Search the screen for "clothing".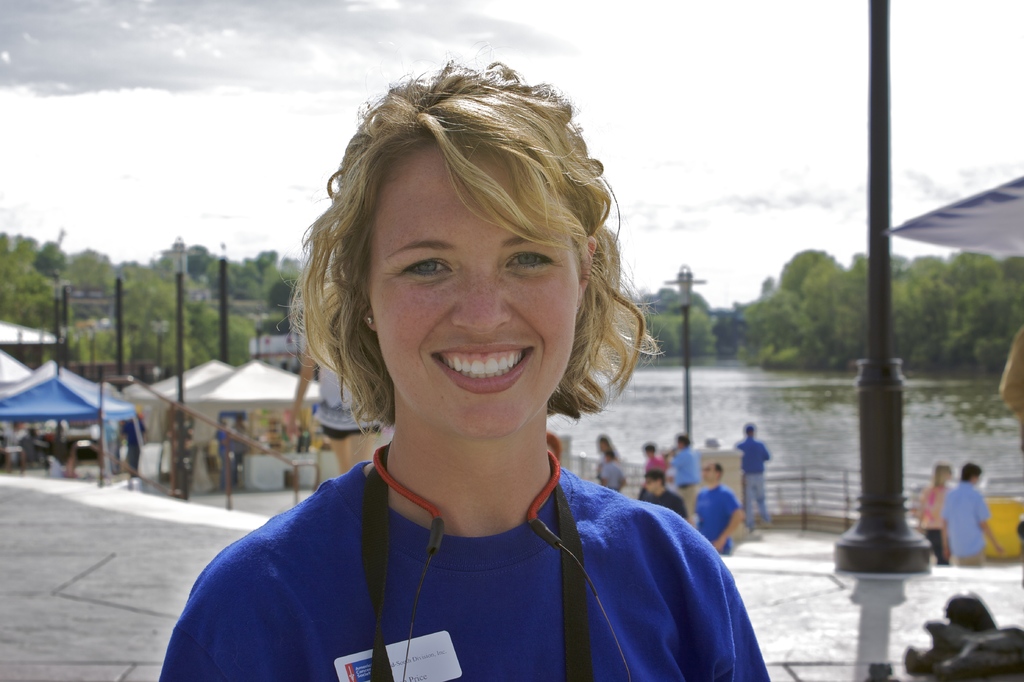
Found at 936:483:994:571.
